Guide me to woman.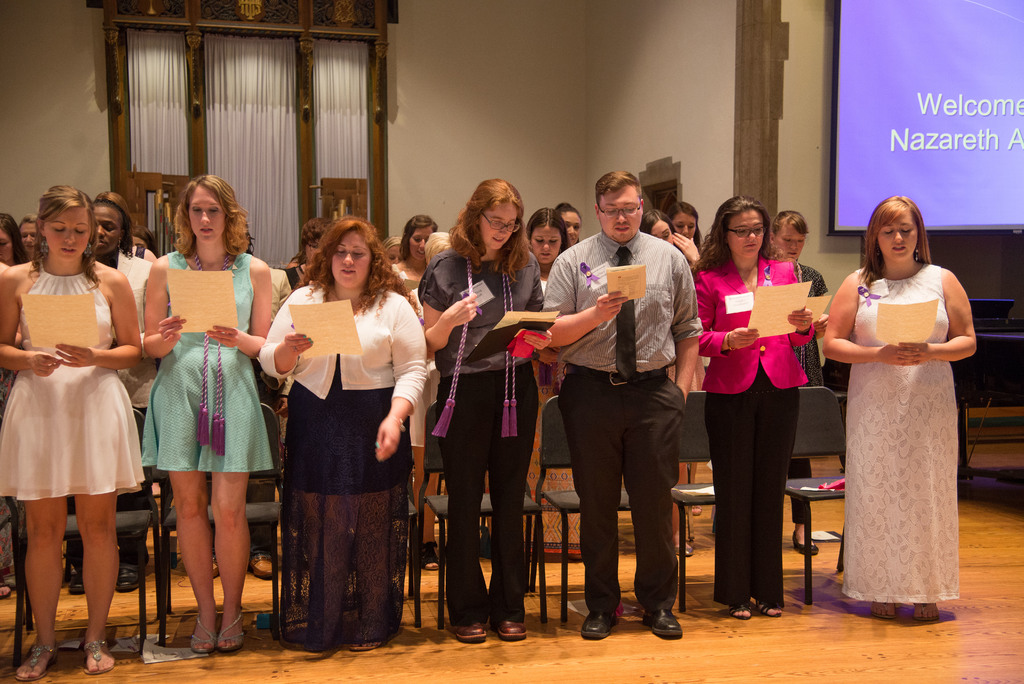
Guidance: [527, 207, 574, 556].
